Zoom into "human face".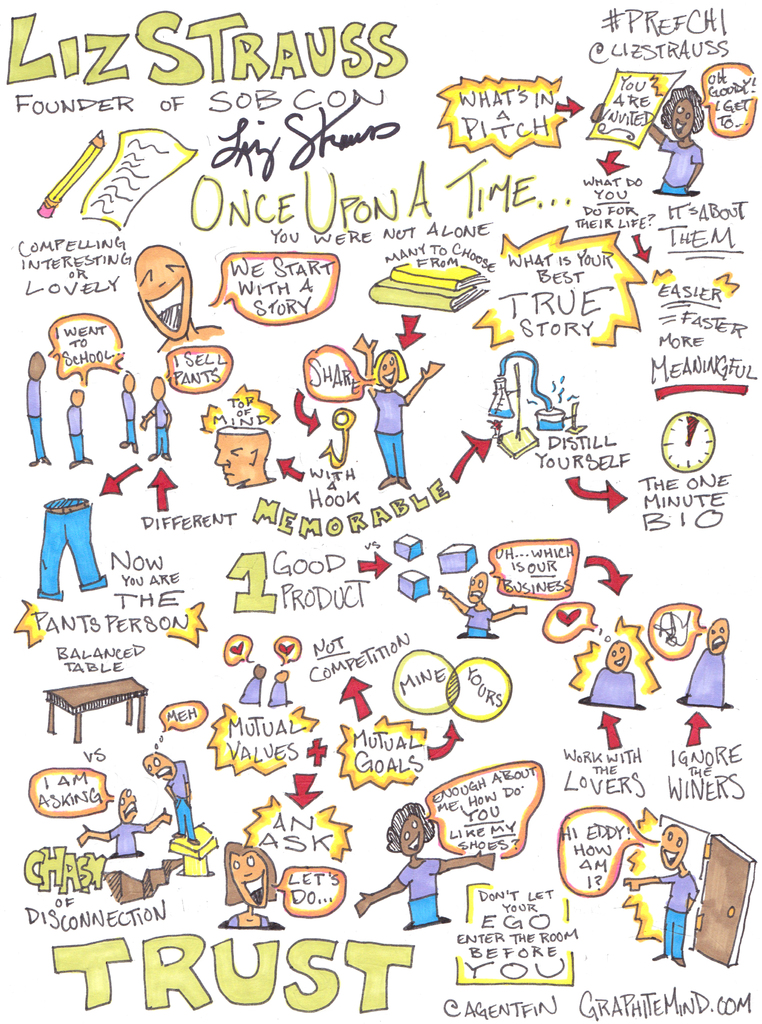
Zoom target: left=399, top=815, right=425, bottom=855.
